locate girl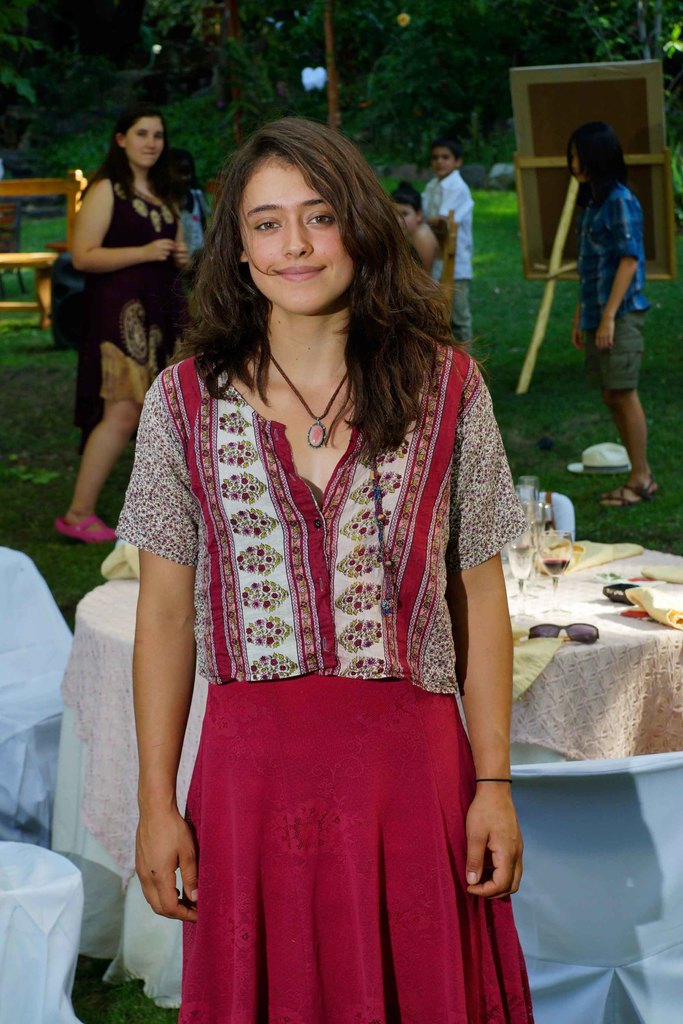
567 109 663 512
